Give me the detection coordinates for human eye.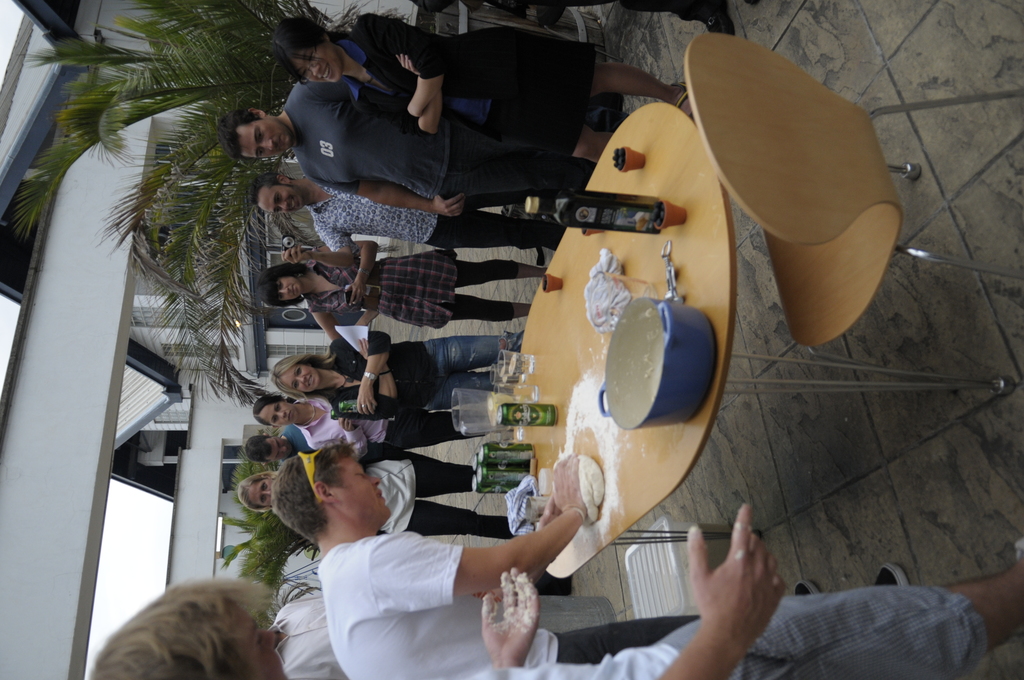
261 495 266 503.
